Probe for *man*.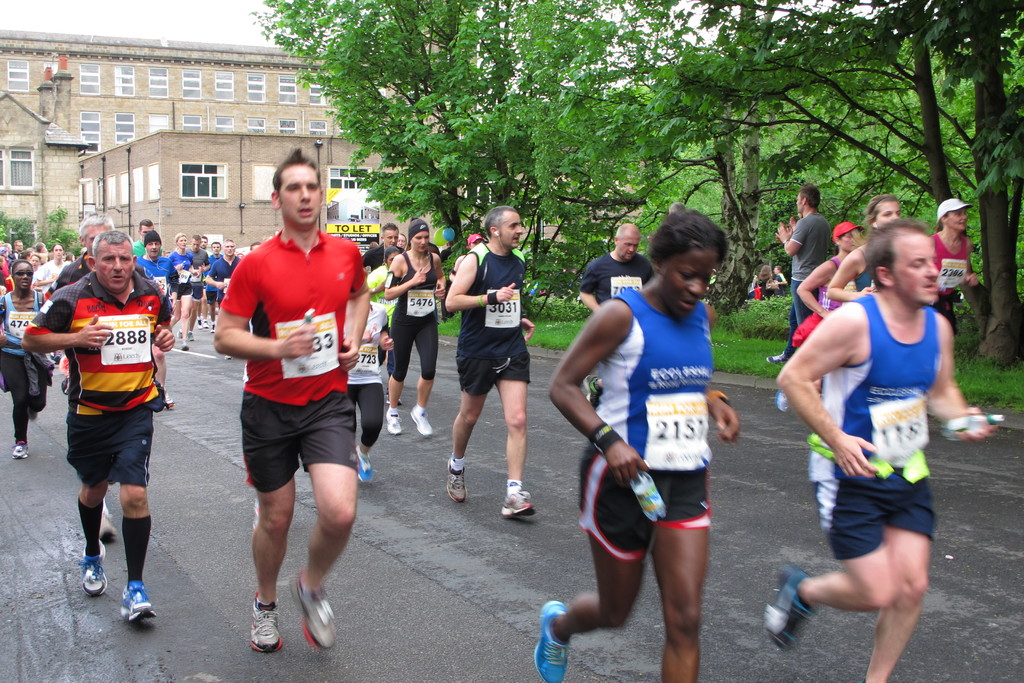
Probe result: bbox(774, 182, 832, 325).
